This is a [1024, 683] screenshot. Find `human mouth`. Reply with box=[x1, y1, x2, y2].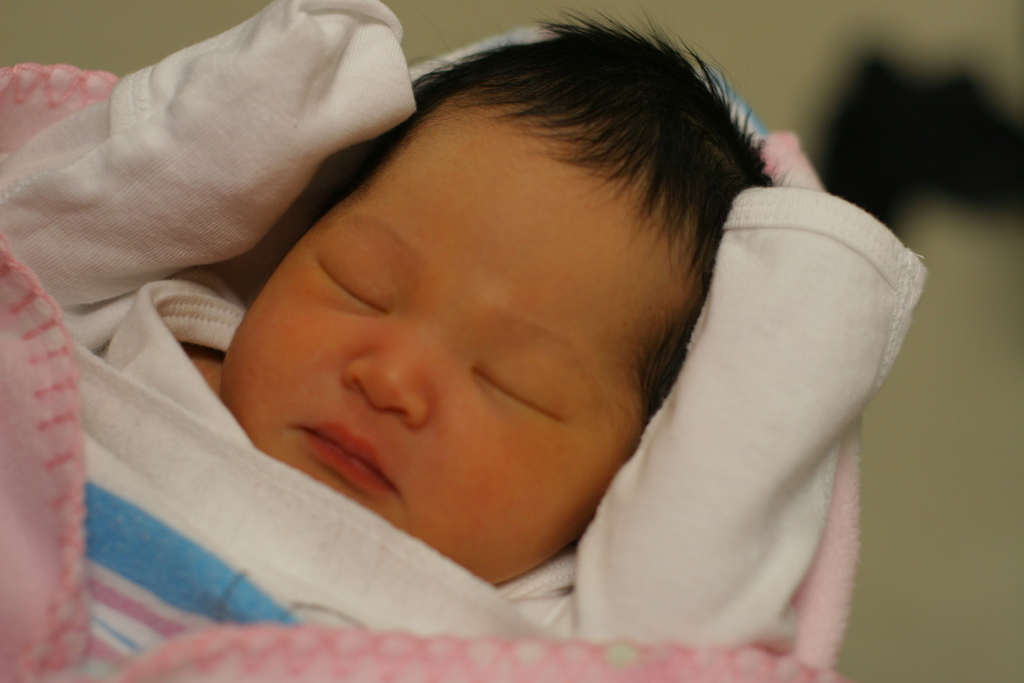
box=[292, 441, 404, 513].
